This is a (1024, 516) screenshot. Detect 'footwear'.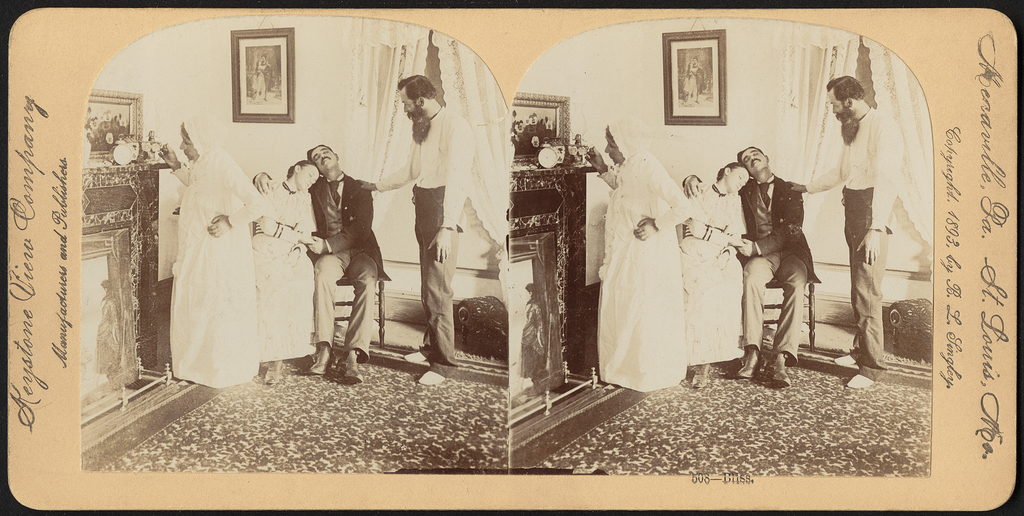
left=417, top=365, right=447, bottom=384.
